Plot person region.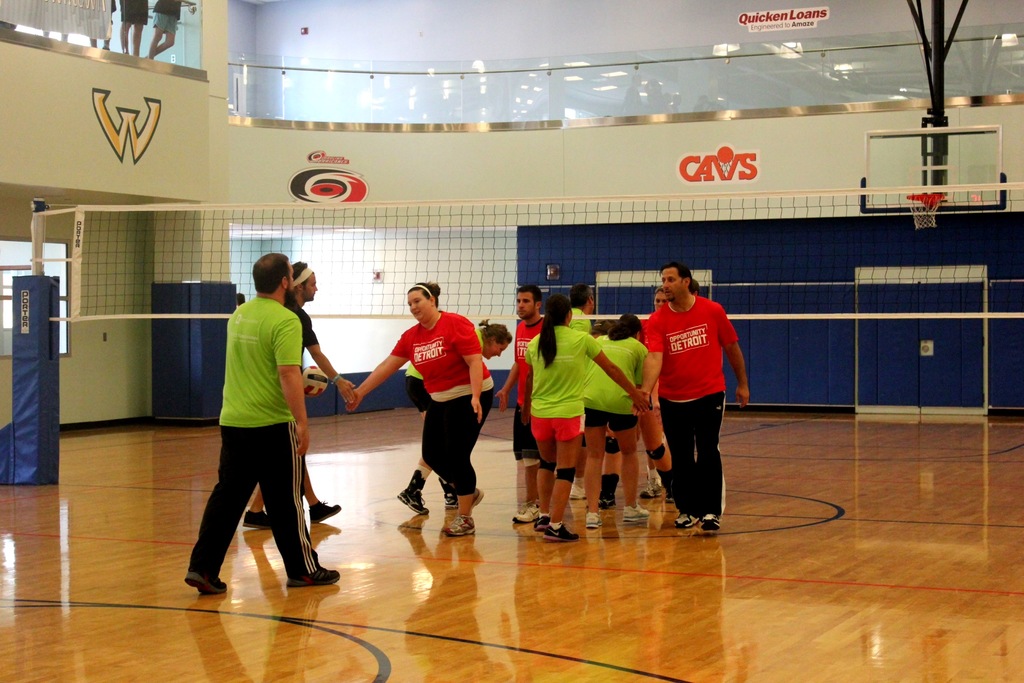
Plotted at 639 268 739 533.
